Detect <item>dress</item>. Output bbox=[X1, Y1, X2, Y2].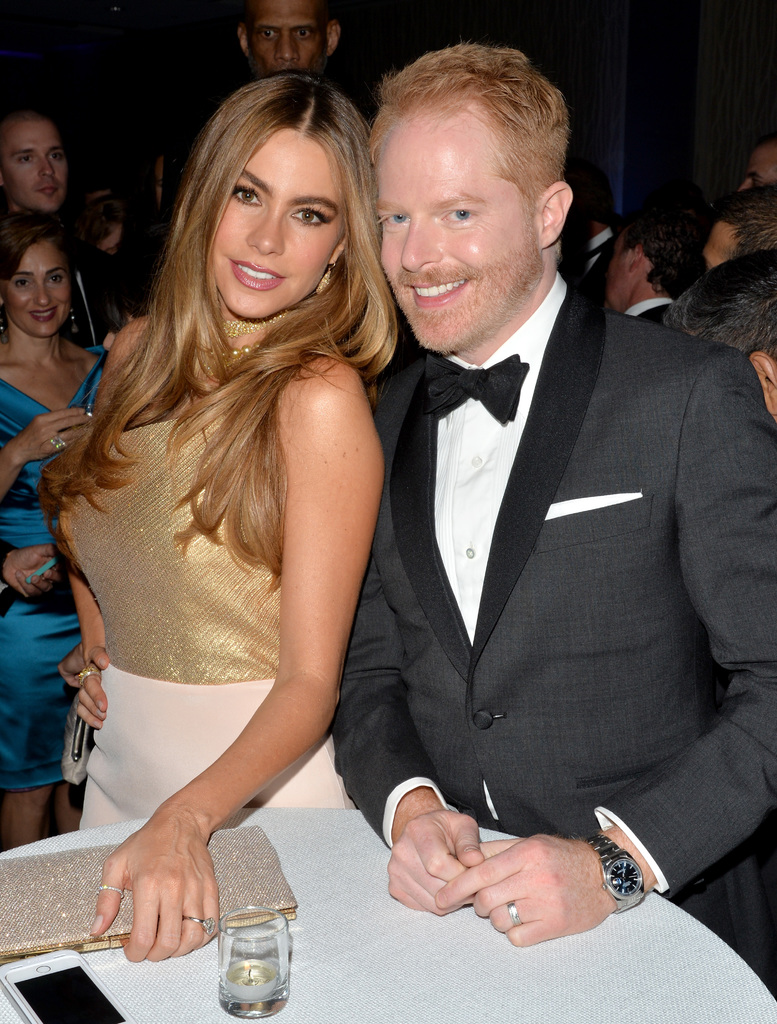
bbox=[0, 344, 107, 799].
